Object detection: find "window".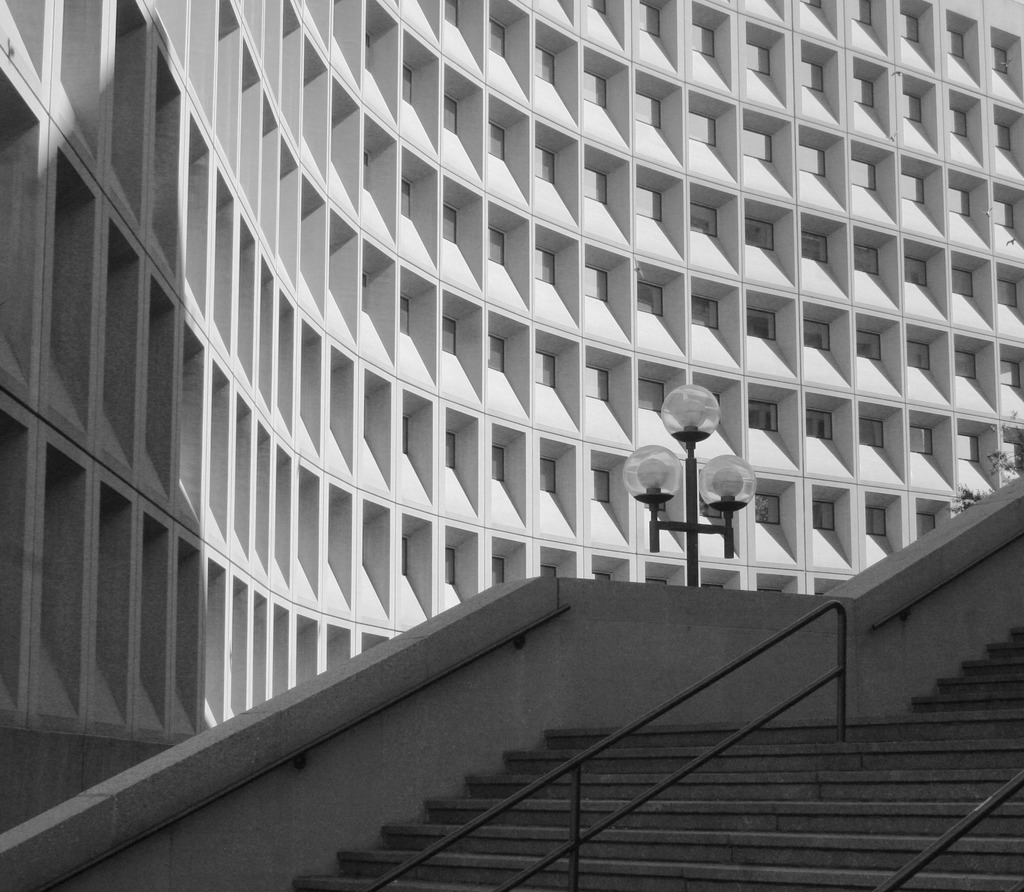
x1=744 y1=308 x2=779 y2=345.
